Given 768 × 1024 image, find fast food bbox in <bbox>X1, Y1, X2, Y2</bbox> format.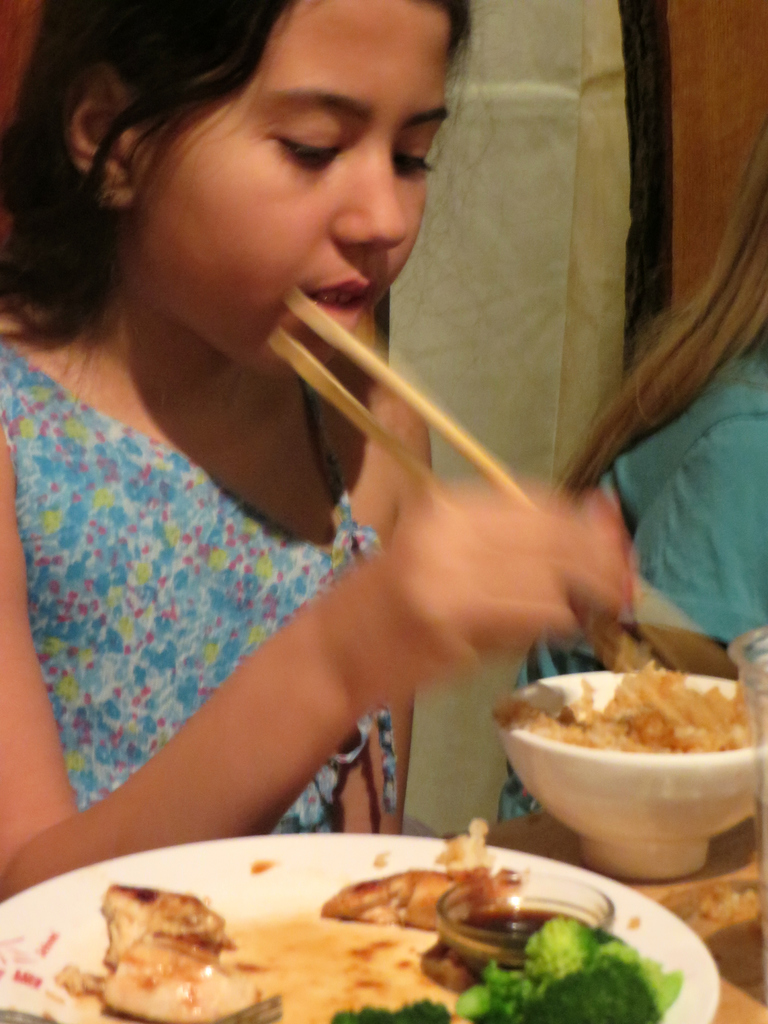
<bbox>323, 852, 503, 943</bbox>.
